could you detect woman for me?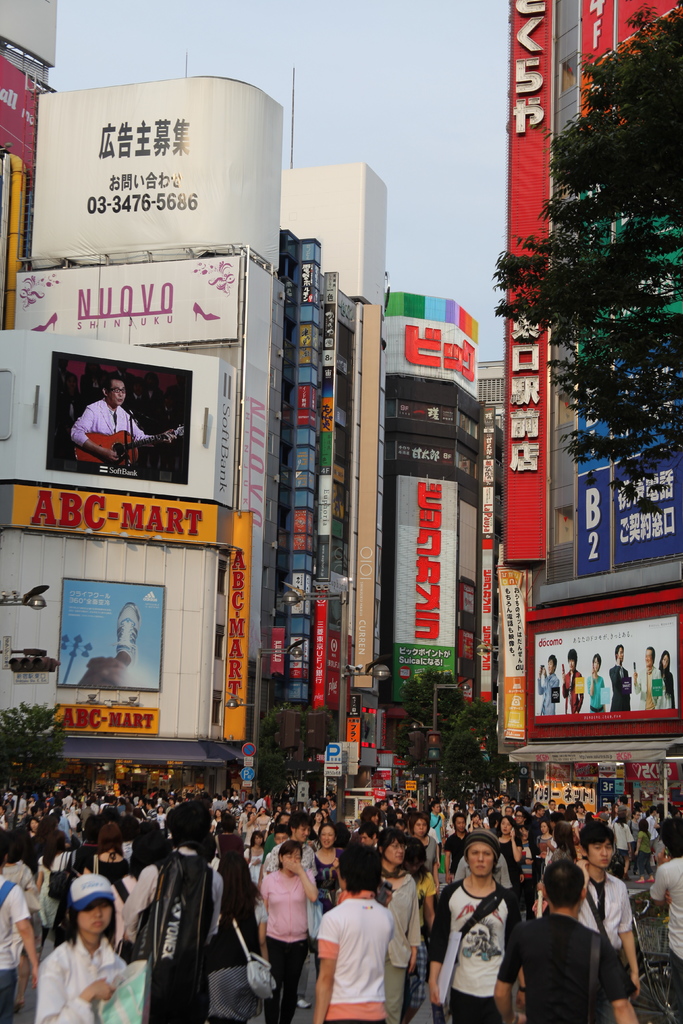
Detection result: rect(632, 817, 660, 881).
